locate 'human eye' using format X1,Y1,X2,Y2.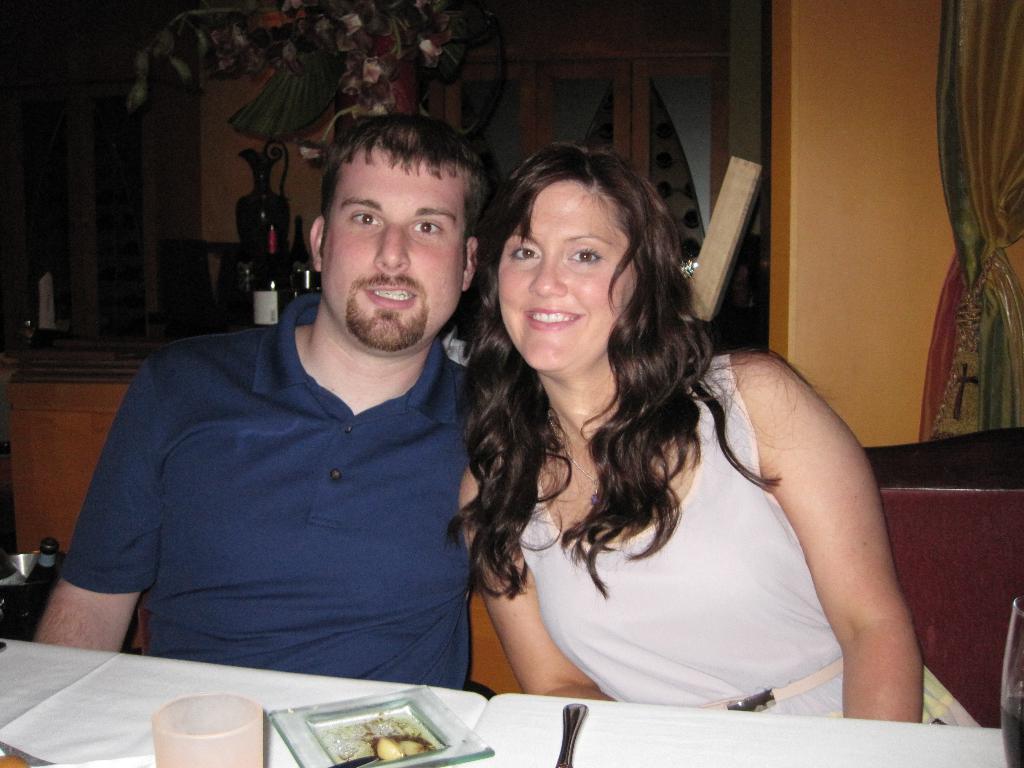
409,214,452,237.
